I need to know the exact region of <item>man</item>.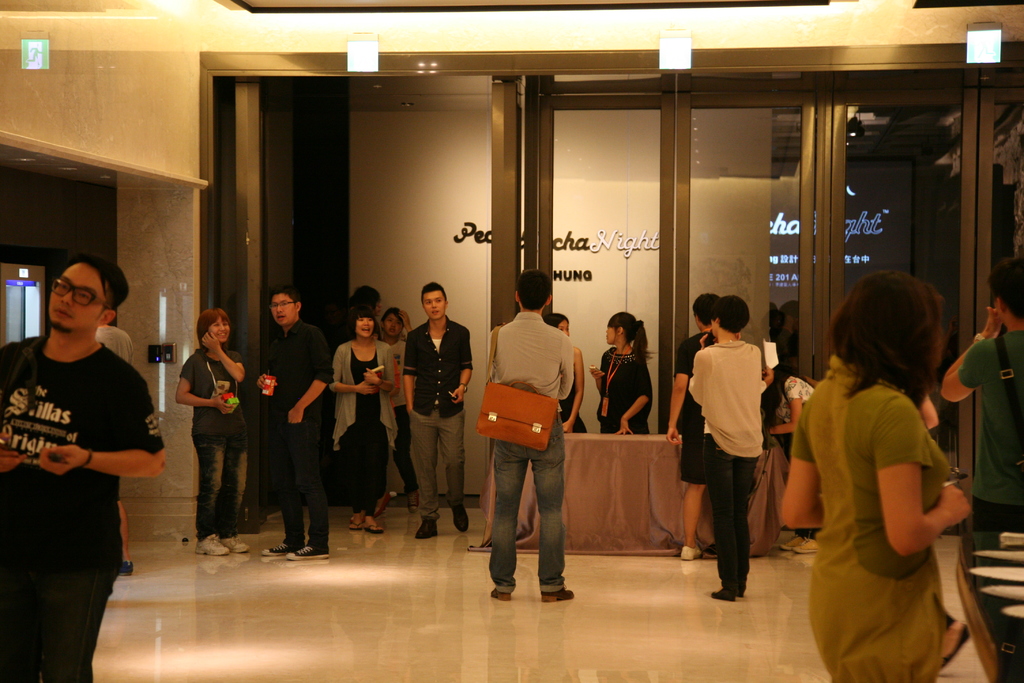
Region: <box>257,283,334,558</box>.
